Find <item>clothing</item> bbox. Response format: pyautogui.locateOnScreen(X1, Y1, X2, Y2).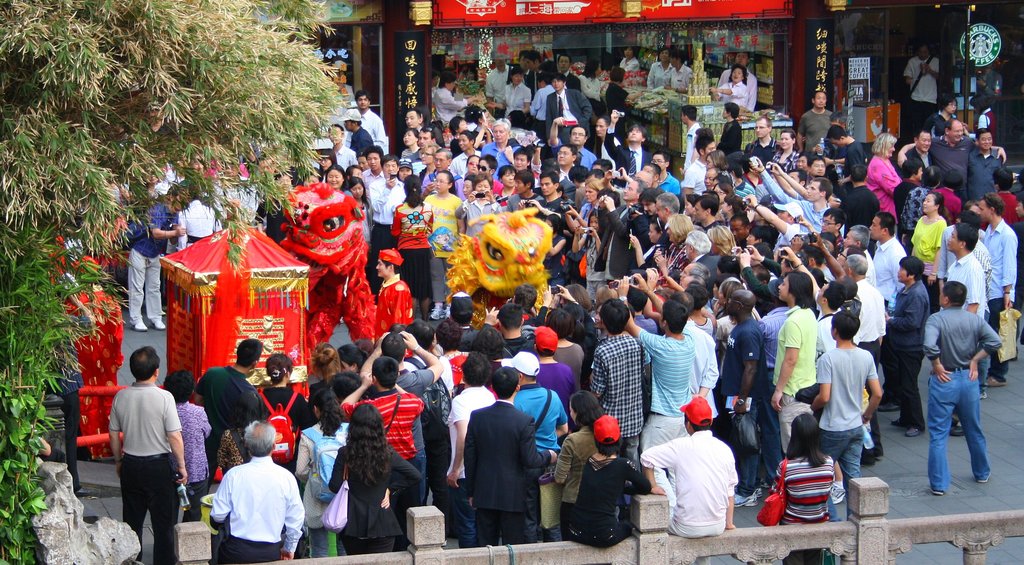
pyautogui.locateOnScreen(901, 50, 941, 130).
